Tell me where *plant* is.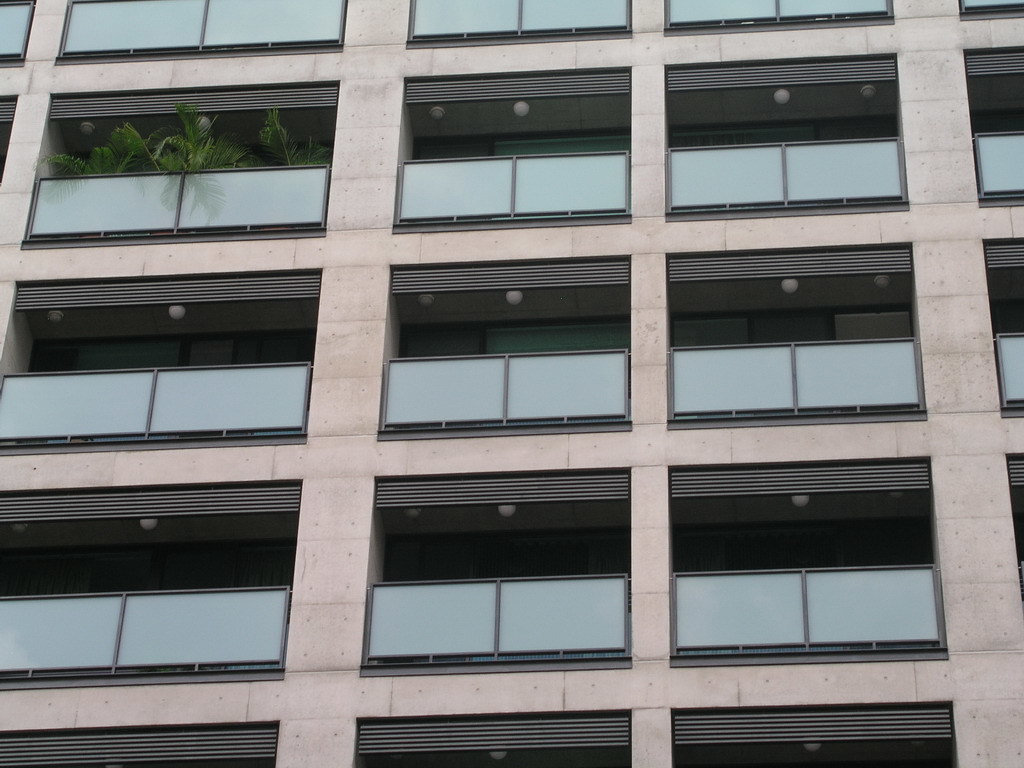
*plant* is at 262:111:348:183.
